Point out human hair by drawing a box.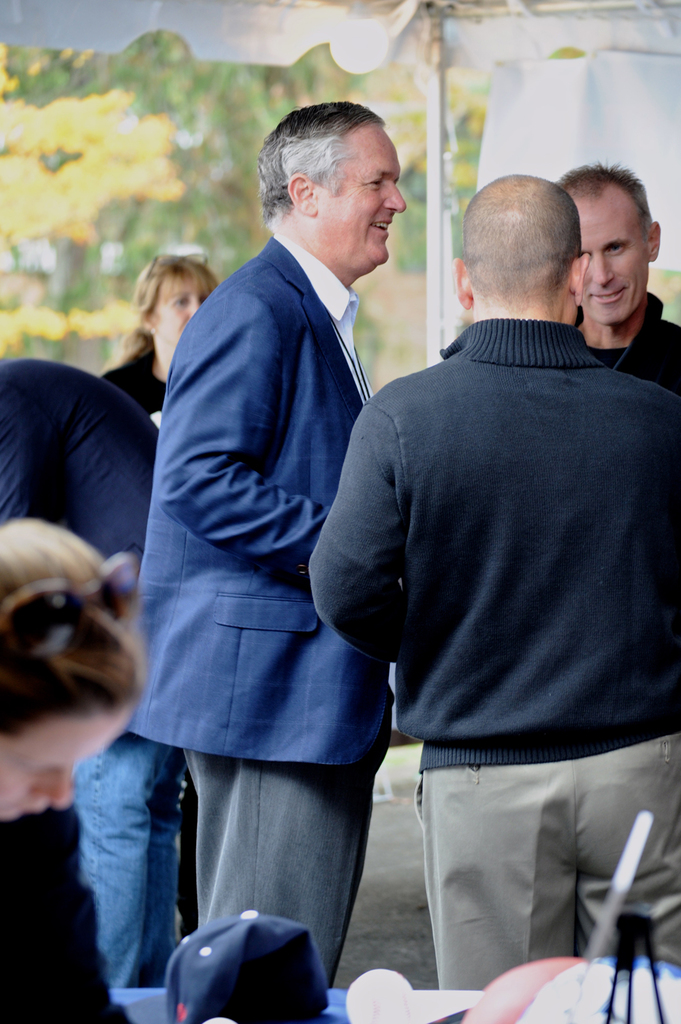
0, 523, 138, 747.
